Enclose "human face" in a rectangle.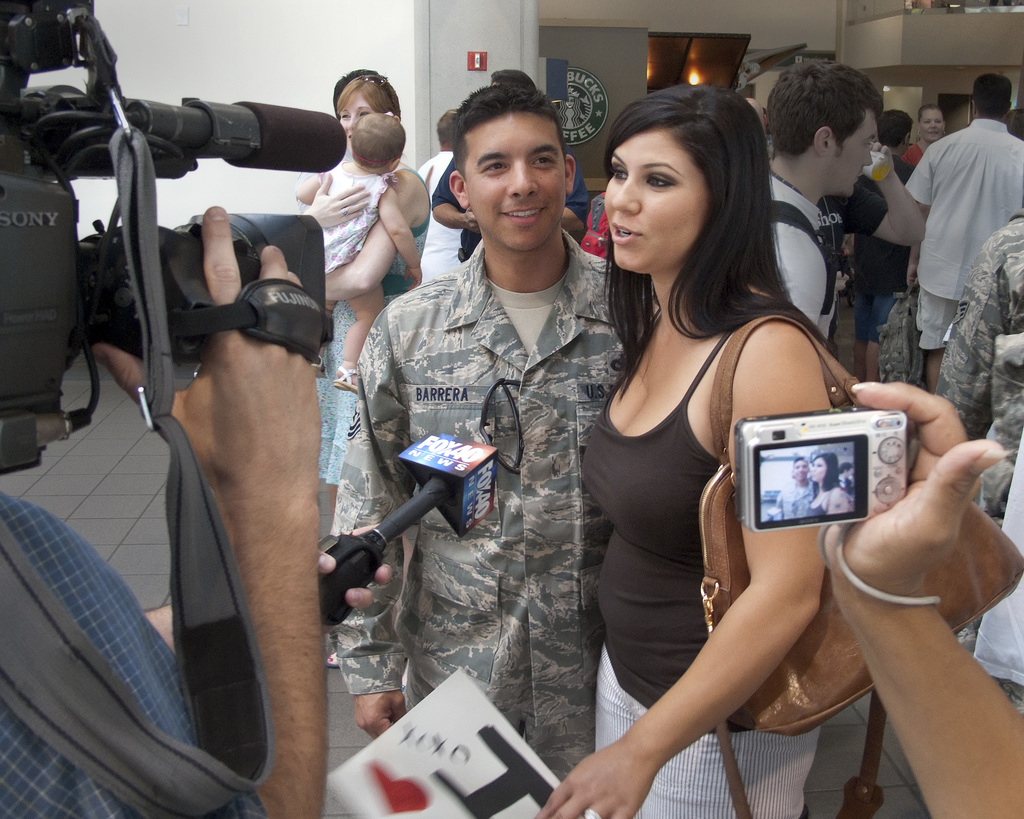
829 108 879 191.
